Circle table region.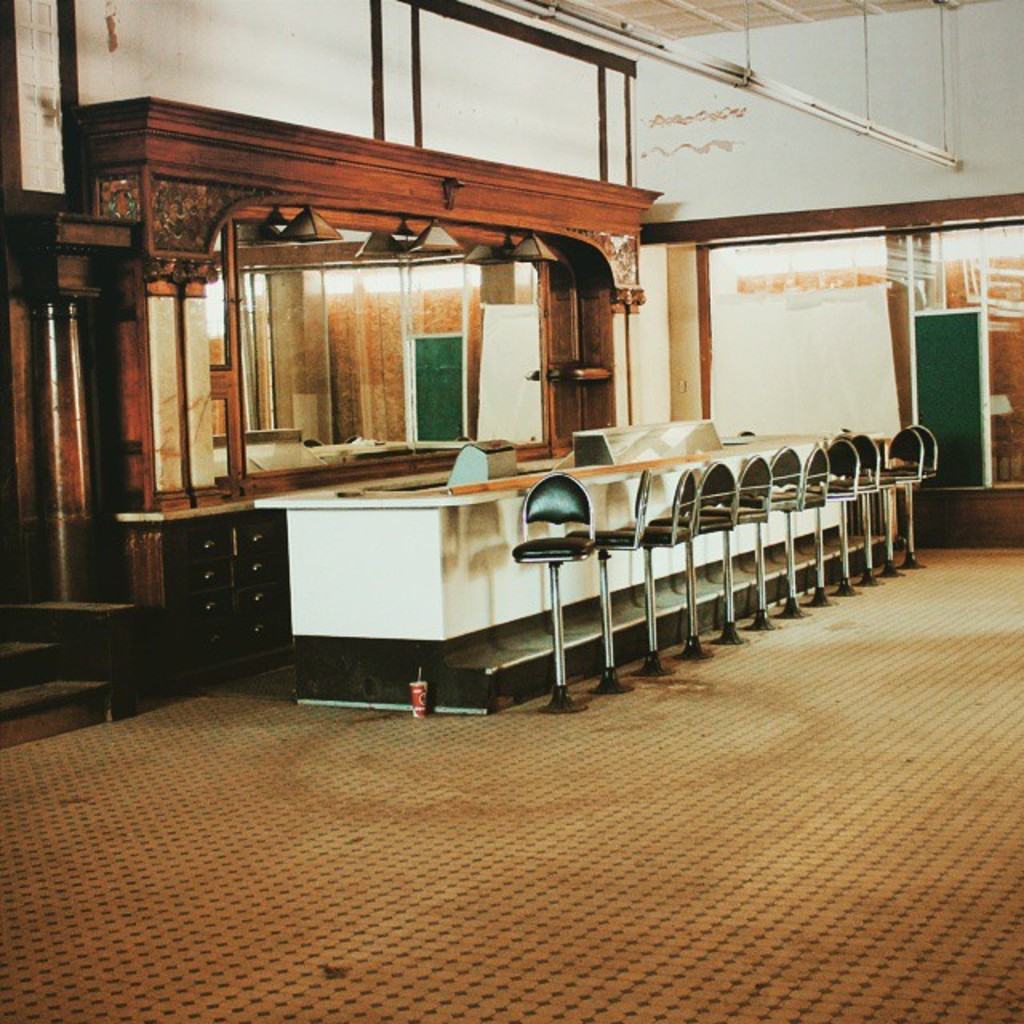
Region: <region>250, 418, 904, 726</region>.
